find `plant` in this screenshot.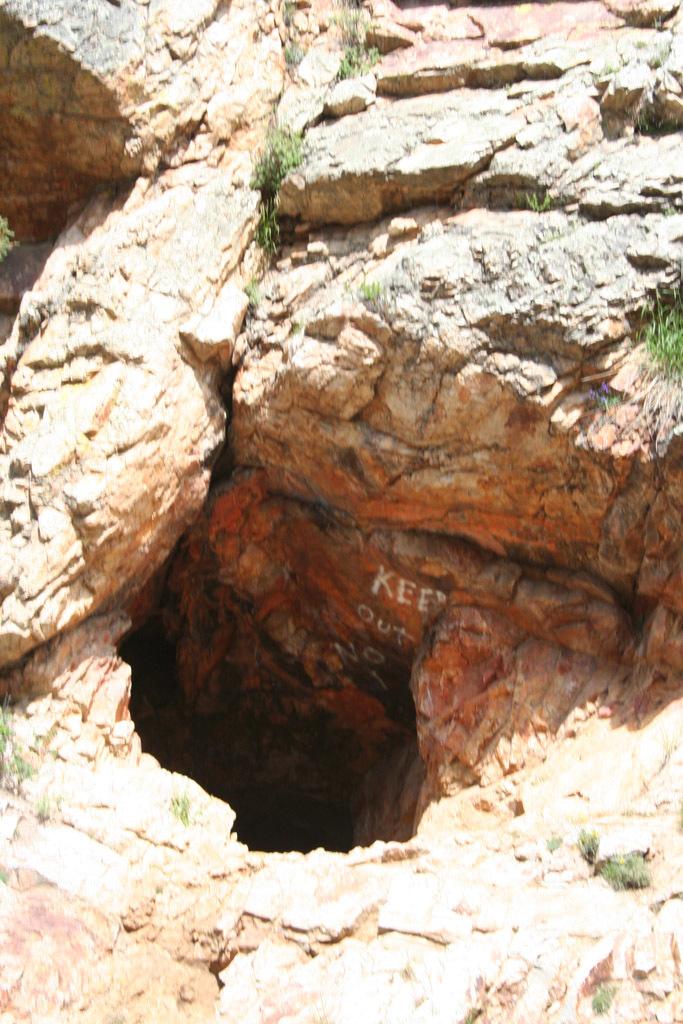
The bounding box for `plant` is 0,693,29,780.
